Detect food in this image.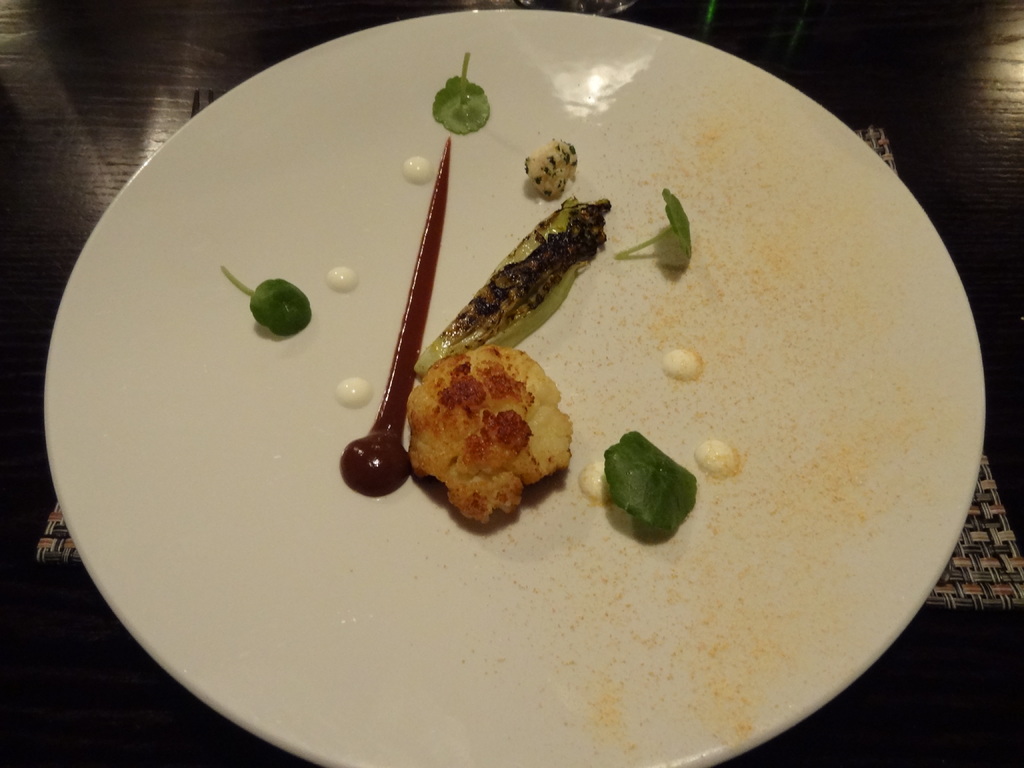
Detection: [611,187,691,262].
